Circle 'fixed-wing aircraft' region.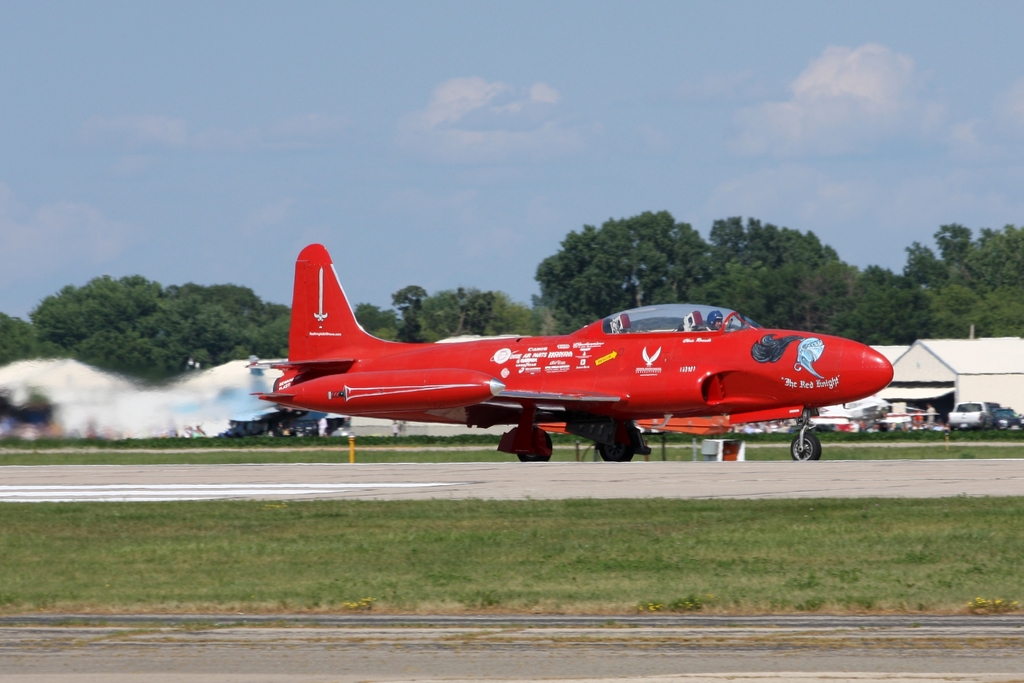
Region: (left=248, top=242, right=893, bottom=465).
